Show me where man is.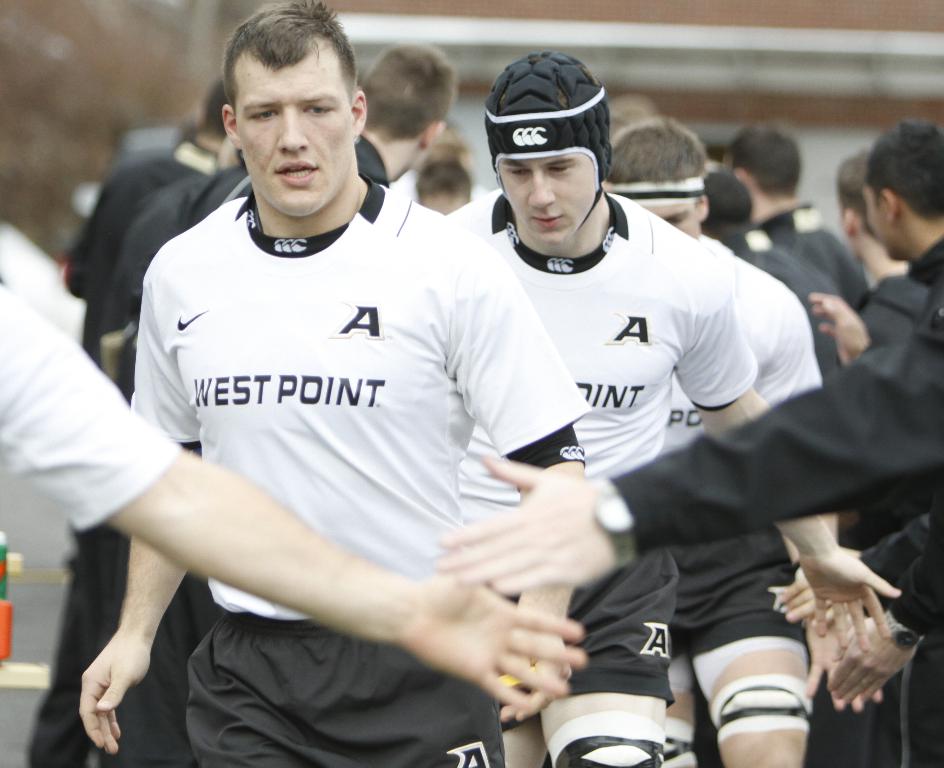
man is at bbox=[596, 120, 886, 767].
